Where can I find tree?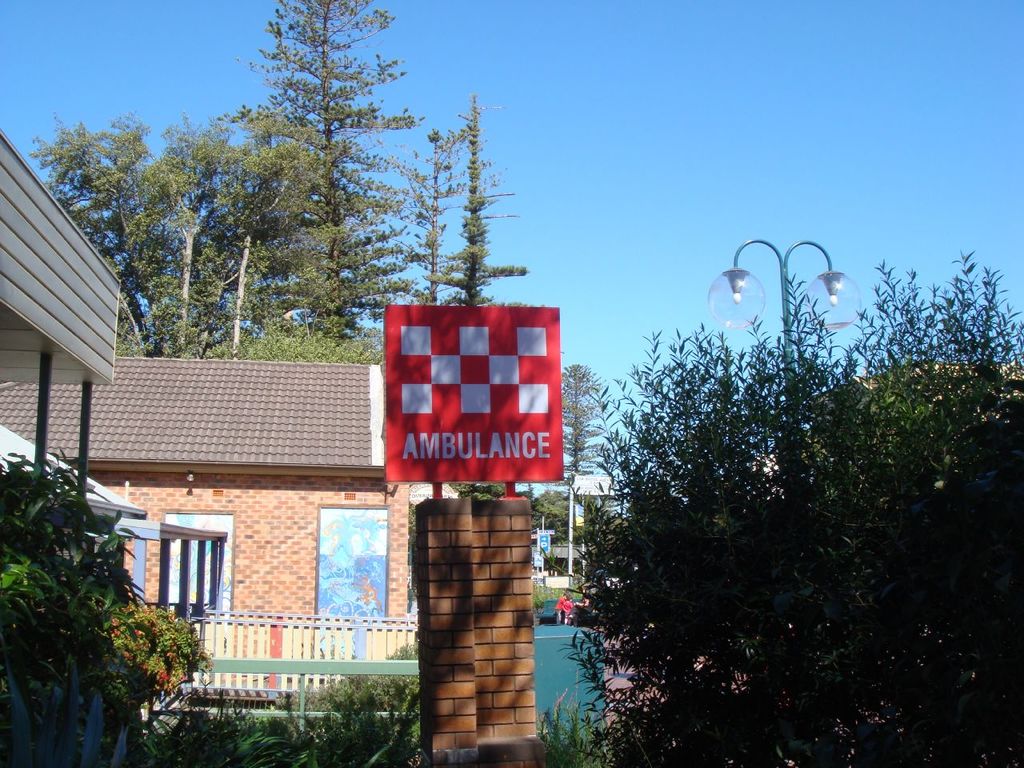
You can find it at pyautogui.locateOnScreen(37, 114, 305, 364).
